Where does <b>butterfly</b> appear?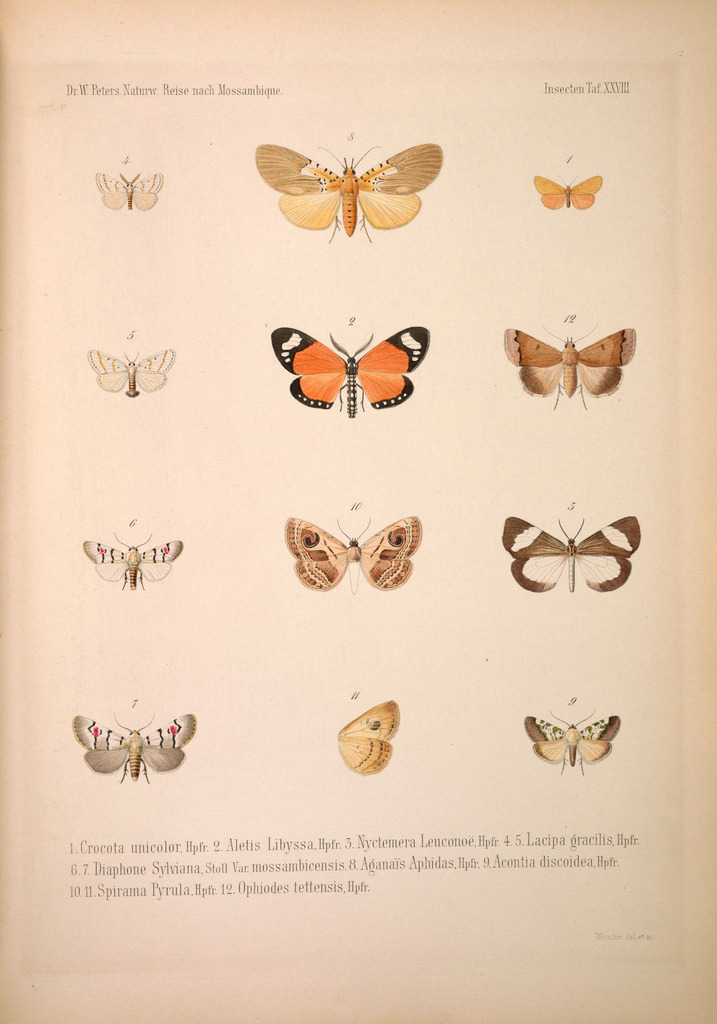
Appears at rect(81, 345, 176, 401).
